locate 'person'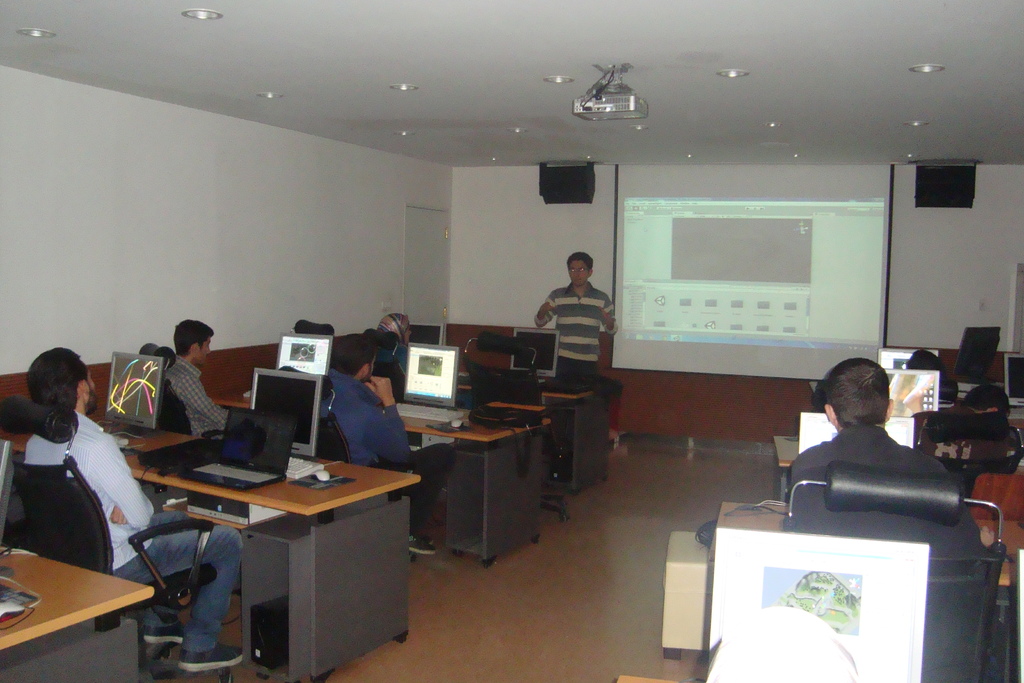
box(922, 386, 1013, 448)
